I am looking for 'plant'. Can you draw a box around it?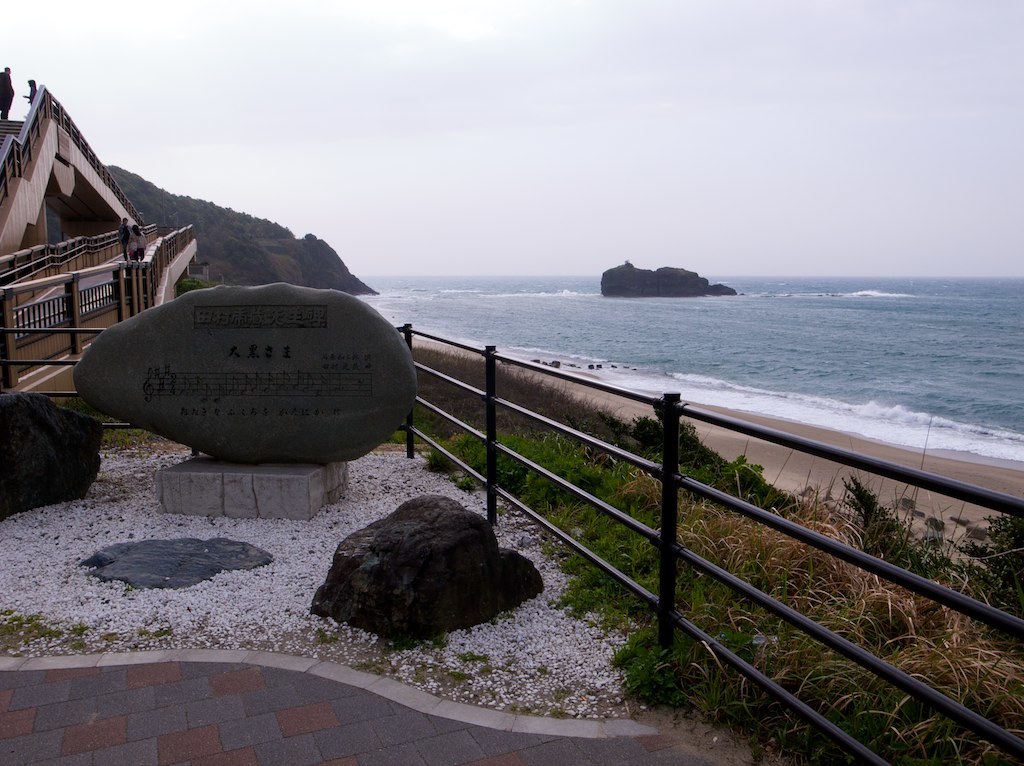
Sure, the bounding box is [66,394,114,429].
